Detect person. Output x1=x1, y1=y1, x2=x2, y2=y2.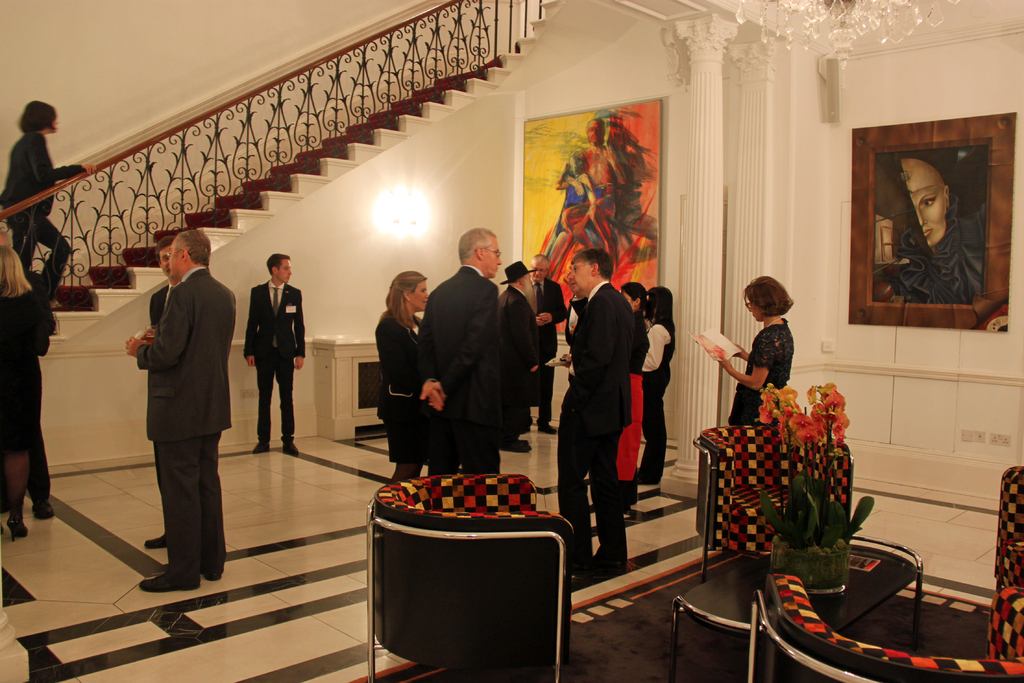
x1=709, y1=272, x2=799, y2=426.
